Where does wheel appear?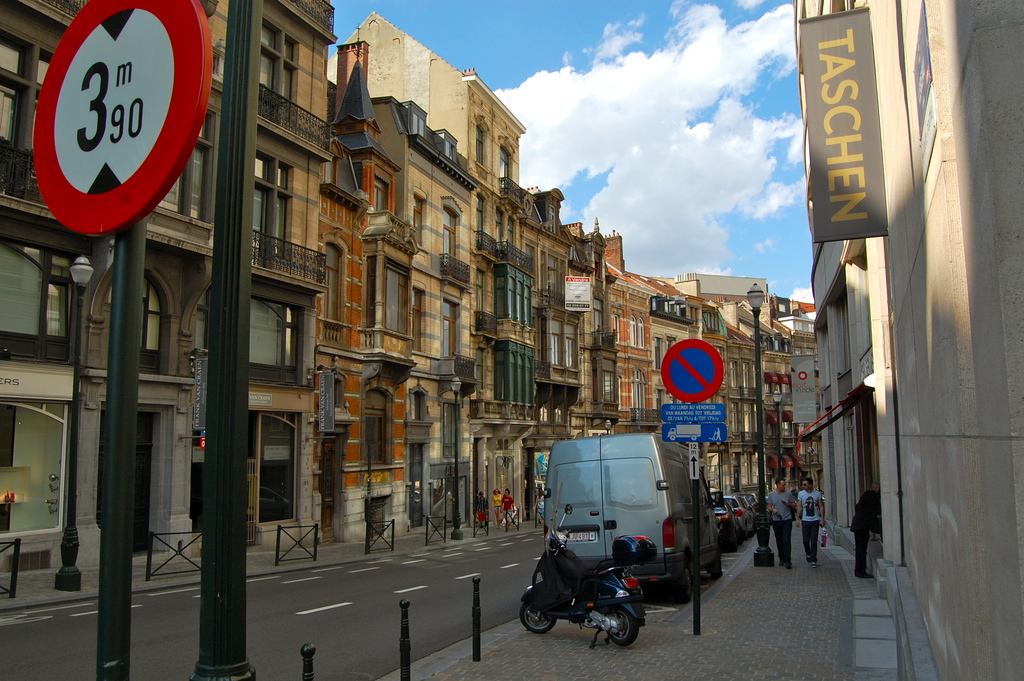
Appears at (664,564,696,605).
